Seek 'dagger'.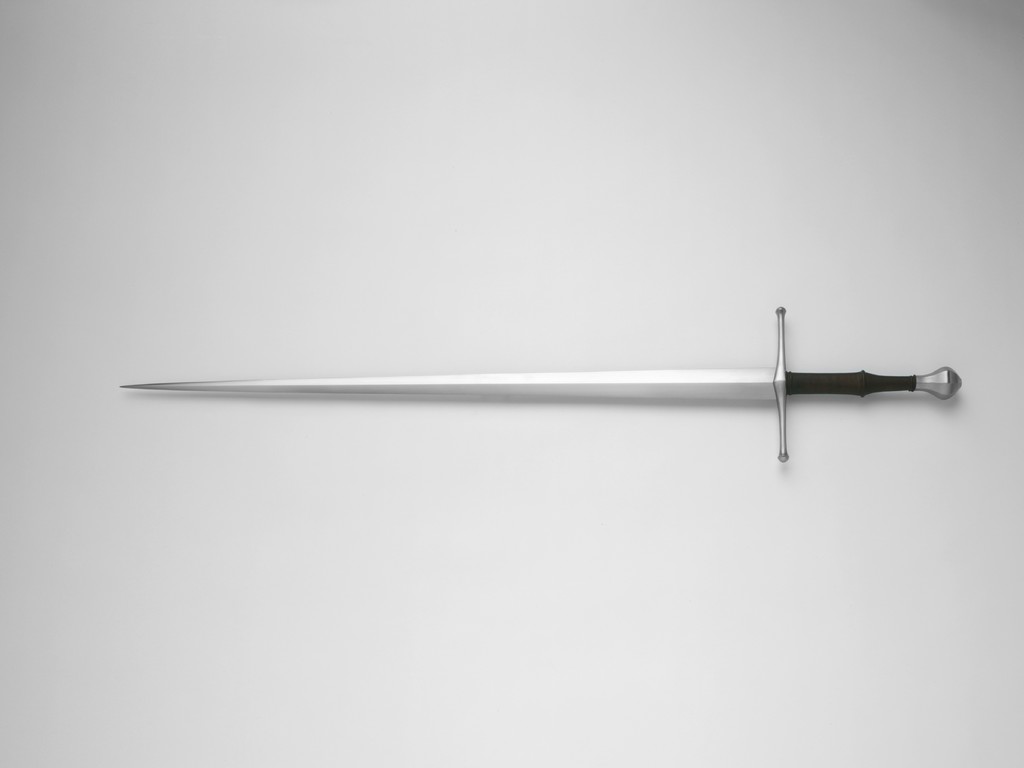
[122, 303, 963, 462].
